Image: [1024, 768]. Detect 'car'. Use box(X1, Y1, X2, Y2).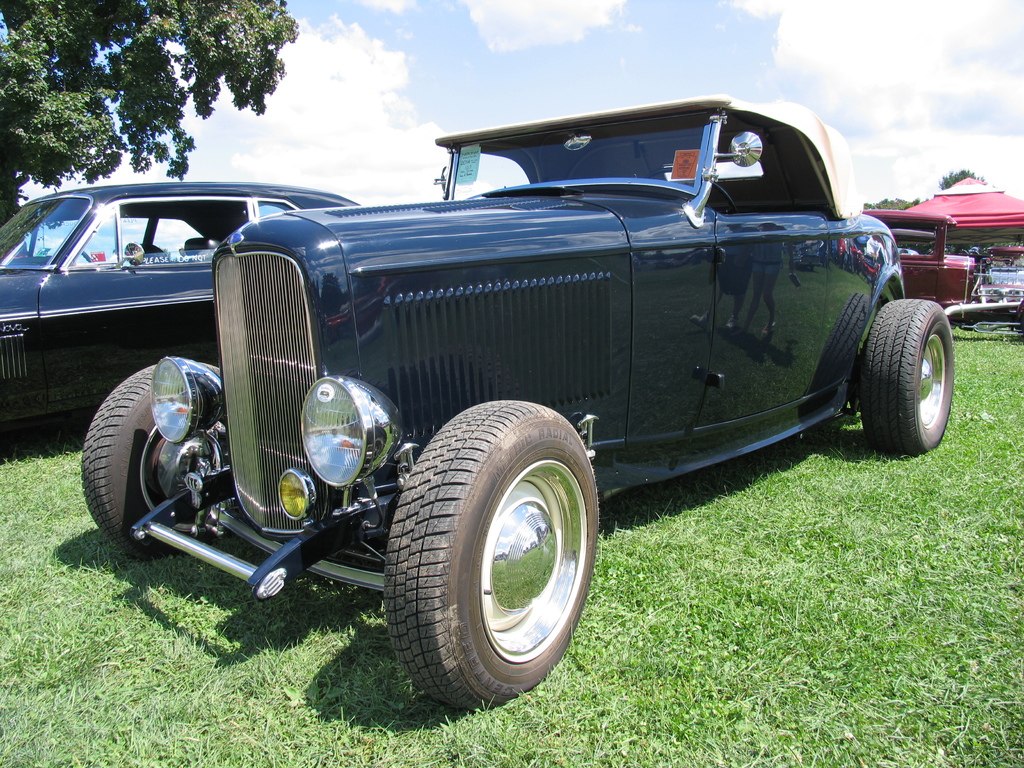
box(0, 180, 369, 428).
